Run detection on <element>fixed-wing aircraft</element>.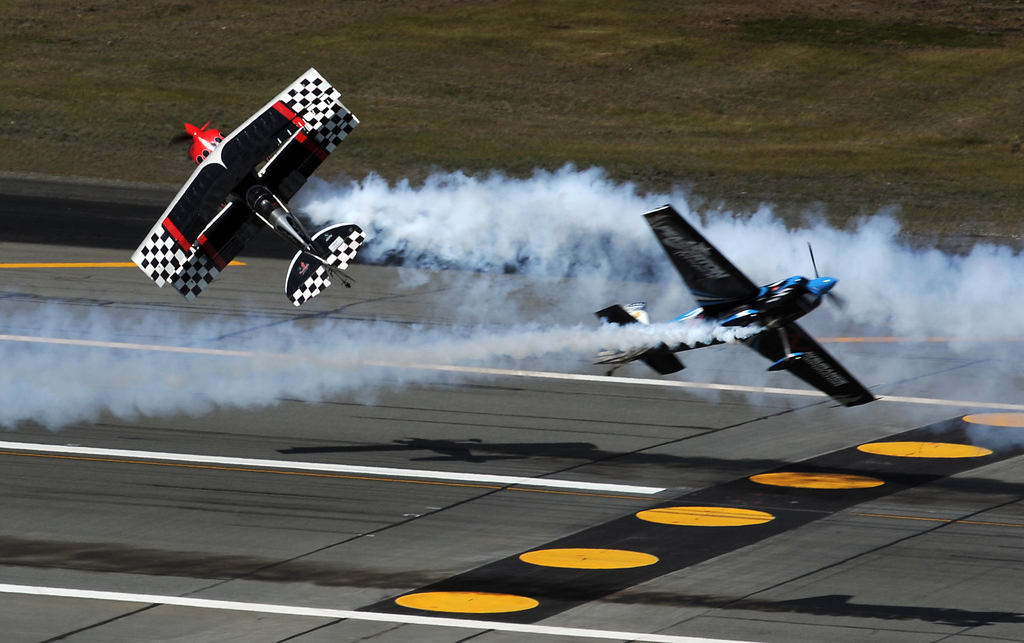
Result: crop(593, 205, 882, 411).
